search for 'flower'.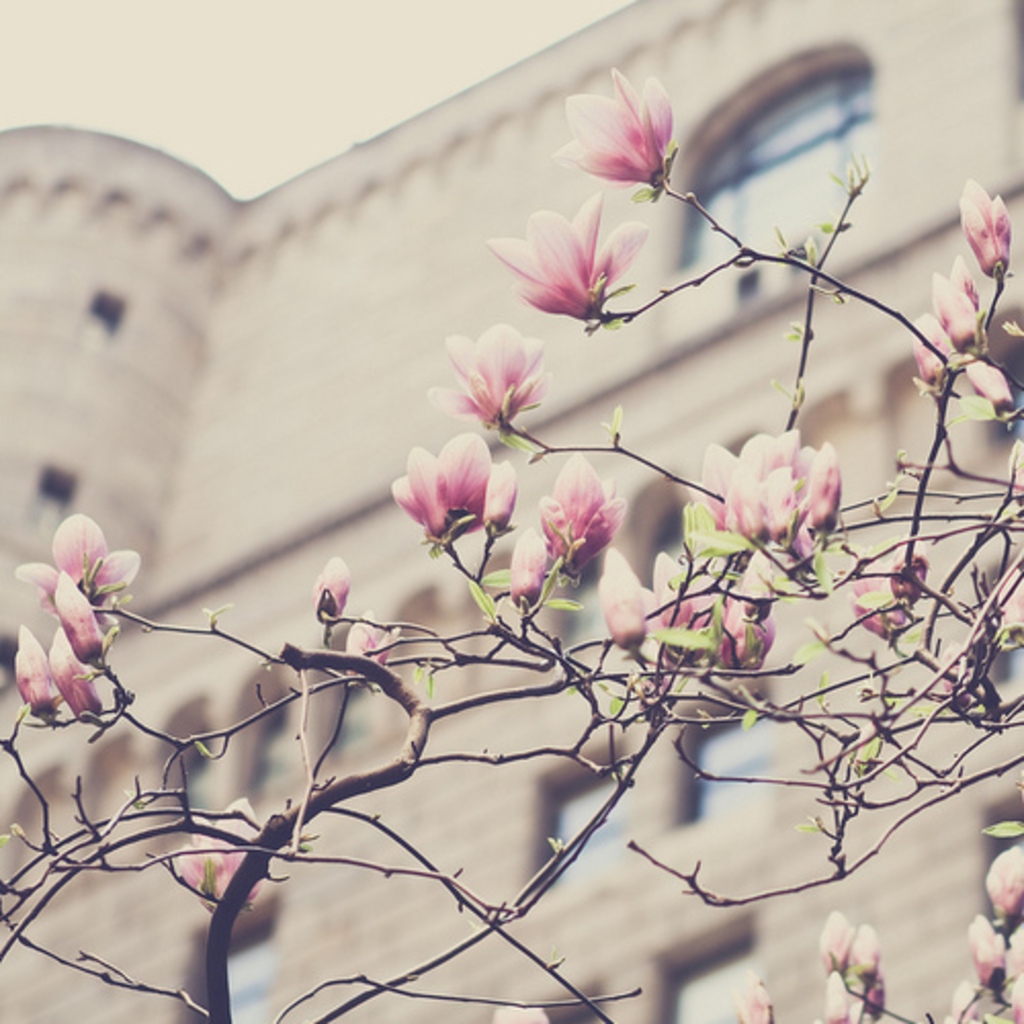
Found at <bbox>395, 420, 518, 555</bbox>.
